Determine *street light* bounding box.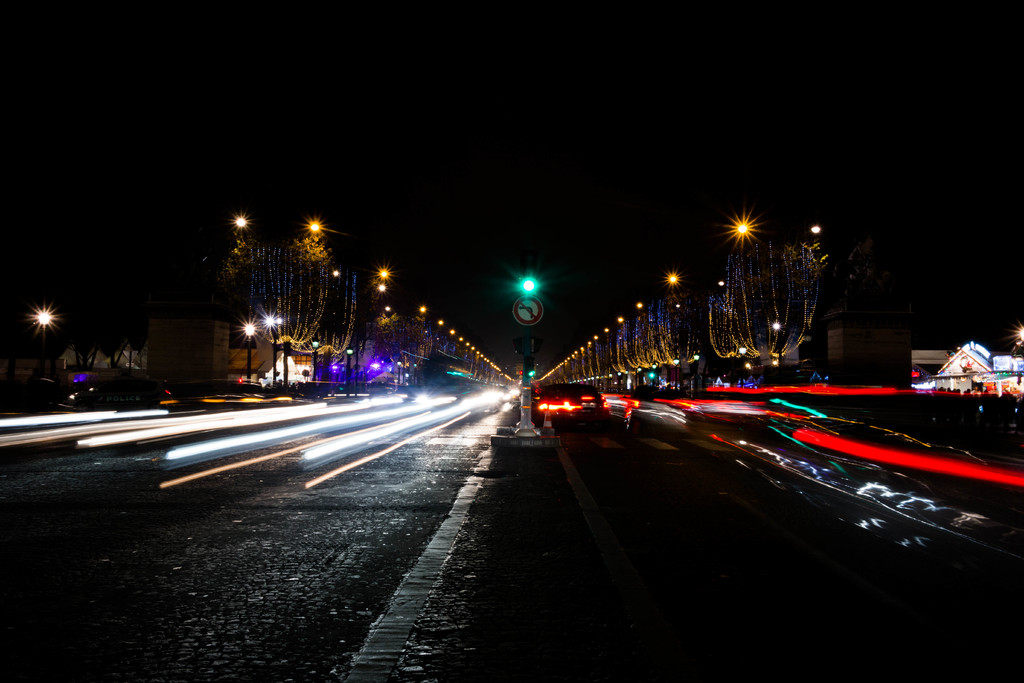
Determined: 616 368 622 392.
